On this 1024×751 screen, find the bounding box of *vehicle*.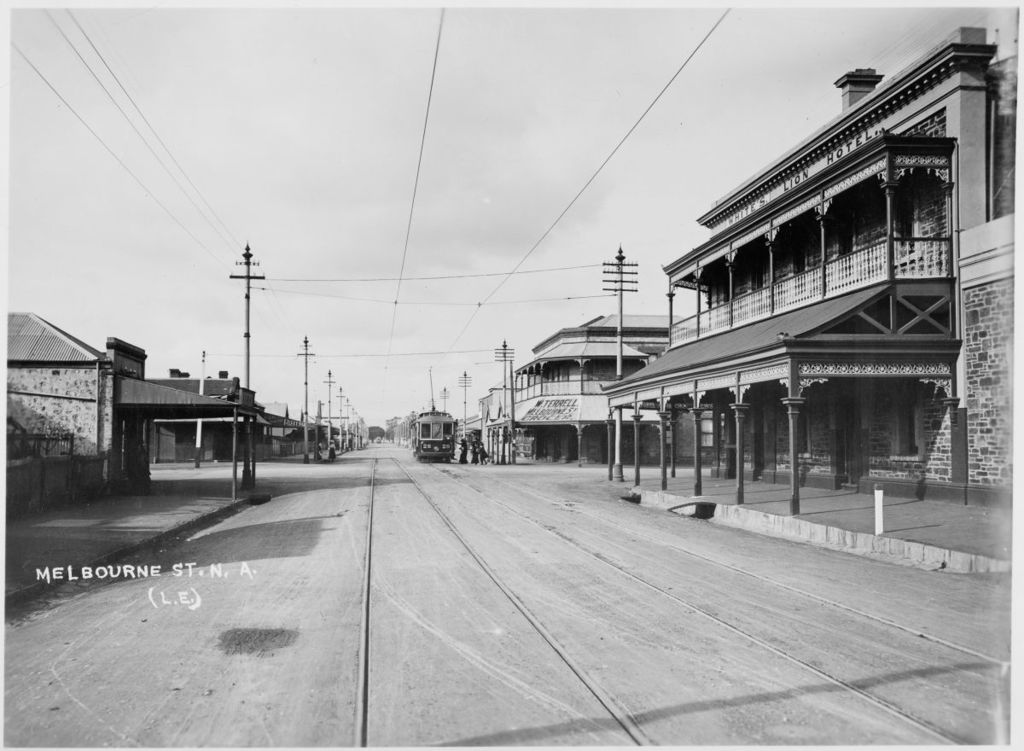
Bounding box: (409,407,458,464).
